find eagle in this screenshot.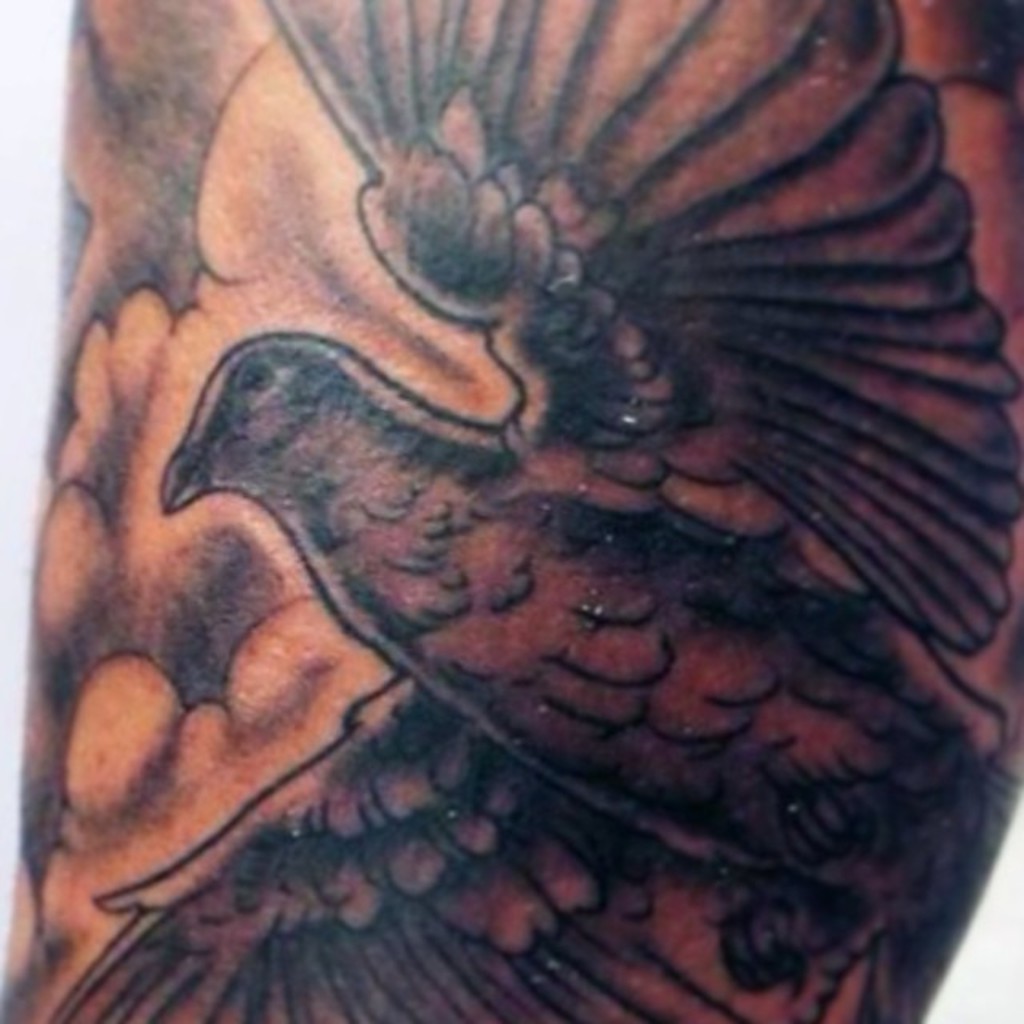
The bounding box for eagle is pyautogui.locateOnScreen(46, 0, 1022, 1022).
